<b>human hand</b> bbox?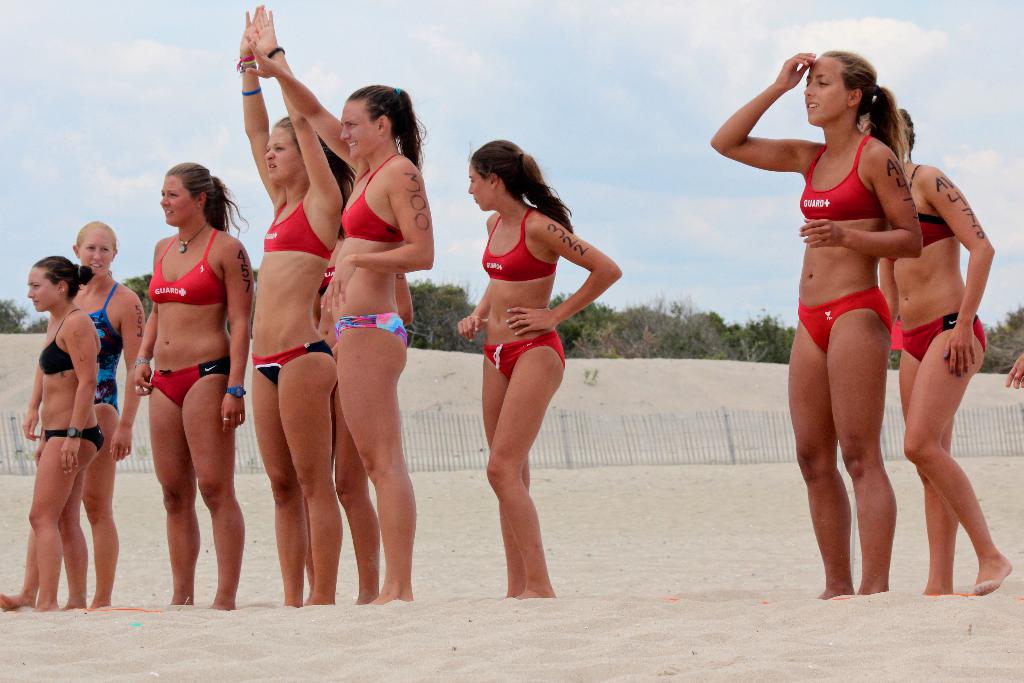
{"x1": 456, "y1": 314, "x2": 488, "y2": 343}
